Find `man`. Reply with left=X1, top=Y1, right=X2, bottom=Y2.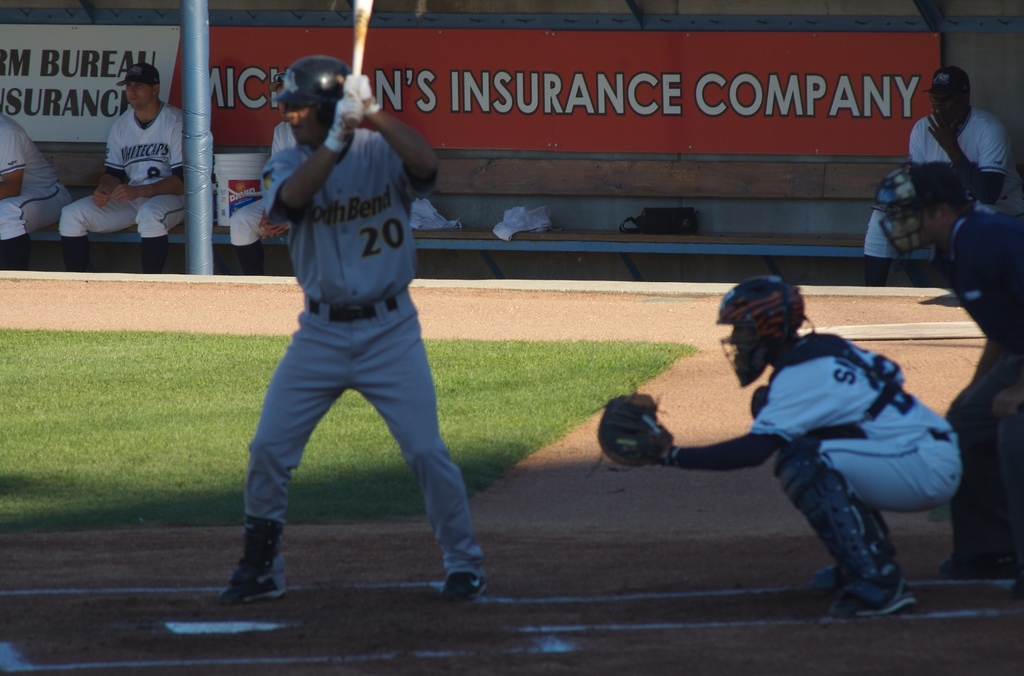
left=862, top=63, right=1016, bottom=251.
